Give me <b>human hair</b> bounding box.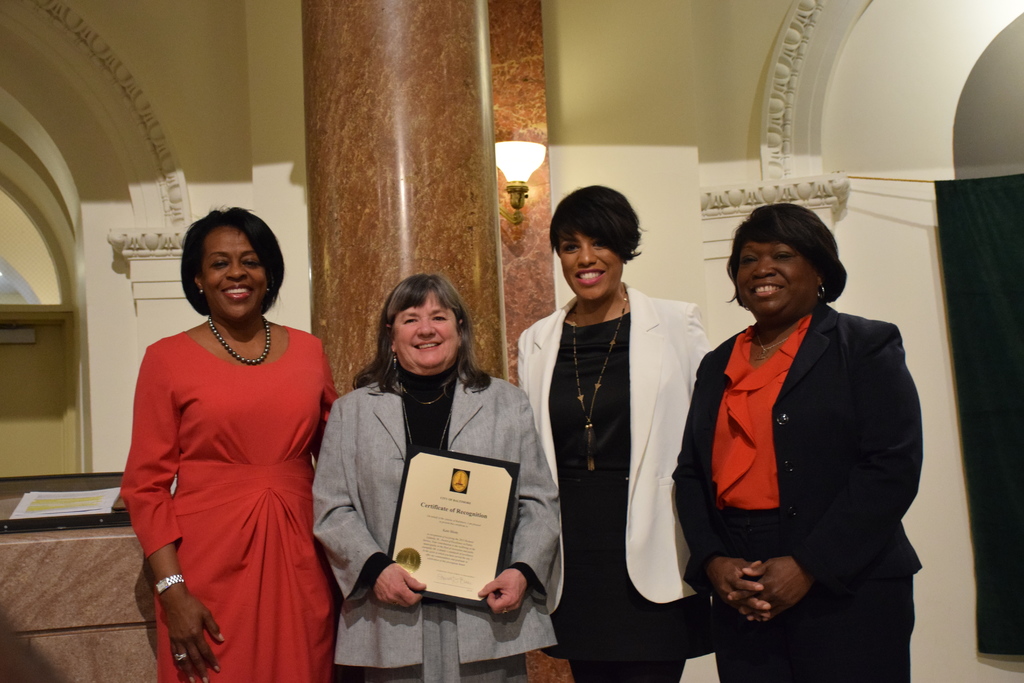
<bbox>730, 205, 847, 306</bbox>.
